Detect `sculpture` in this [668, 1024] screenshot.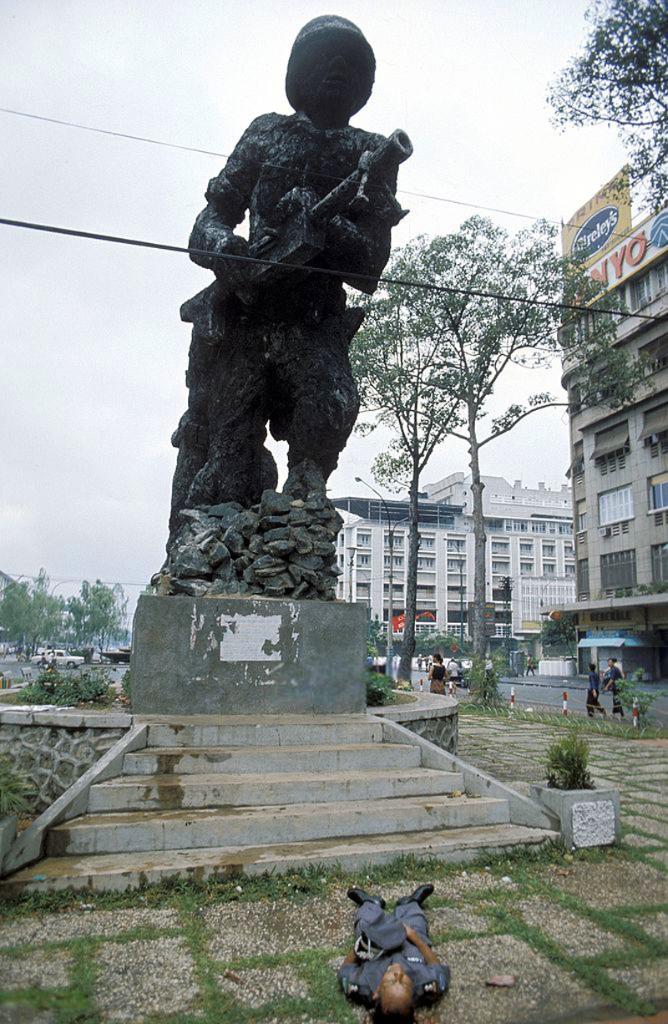
Detection: 141:0:407:686.
